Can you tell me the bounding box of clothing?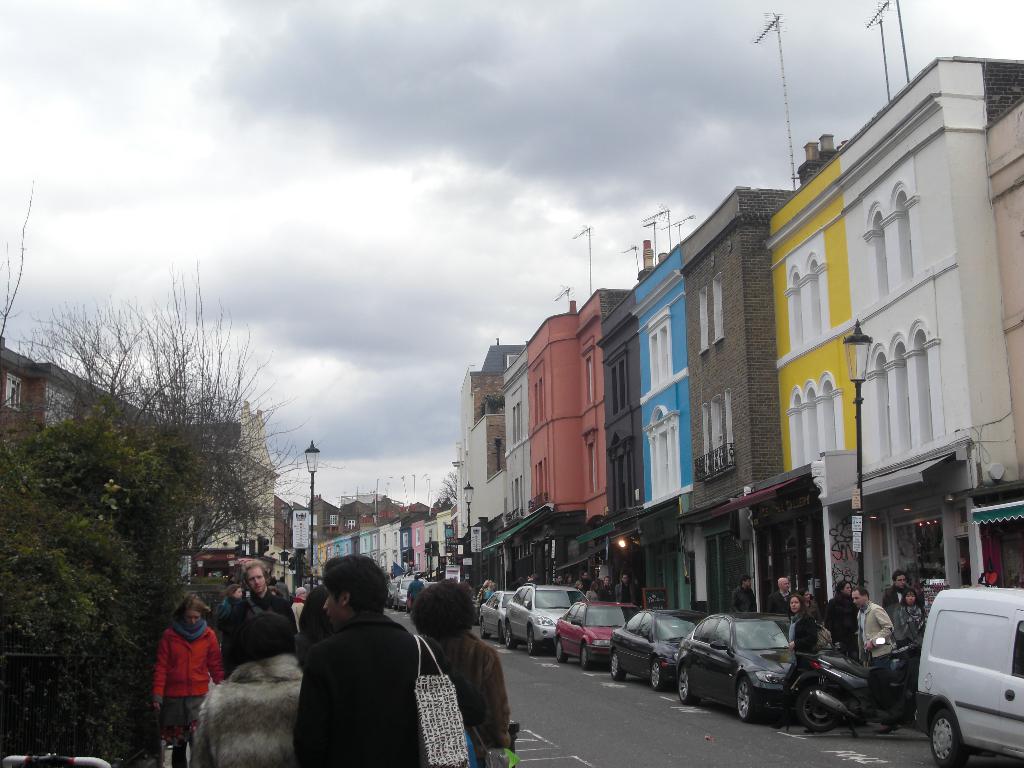
(x1=890, y1=602, x2=925, y2=723).
